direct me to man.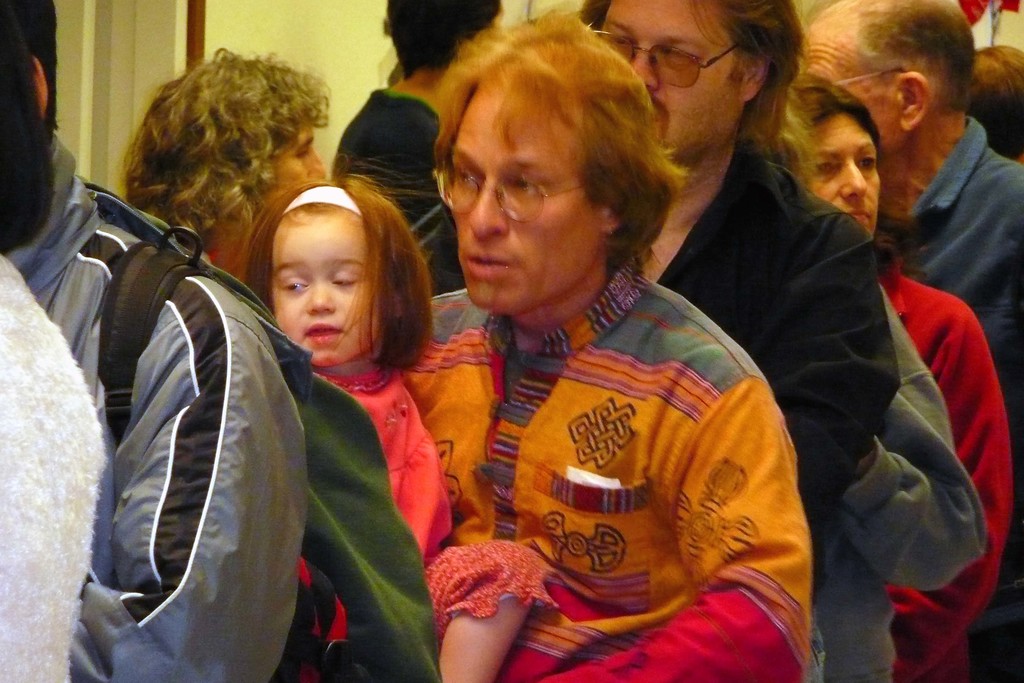
Direction: (left=577, top=0, right=901, bottom=604).
